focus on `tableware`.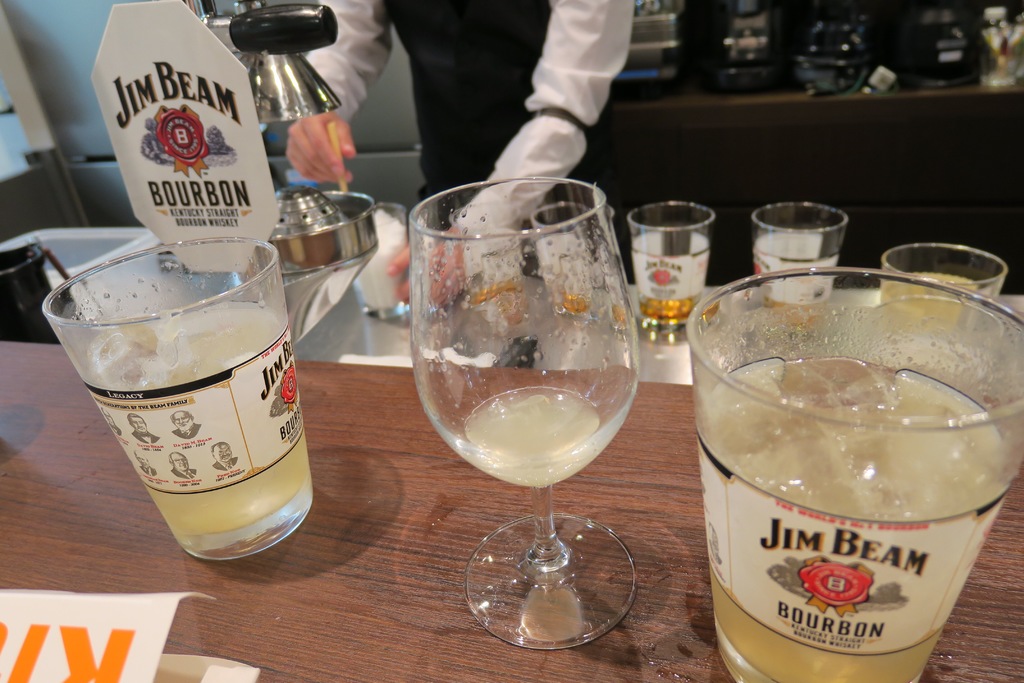
Focused at (x1=414, y1=174, x2=640, y2=652).
